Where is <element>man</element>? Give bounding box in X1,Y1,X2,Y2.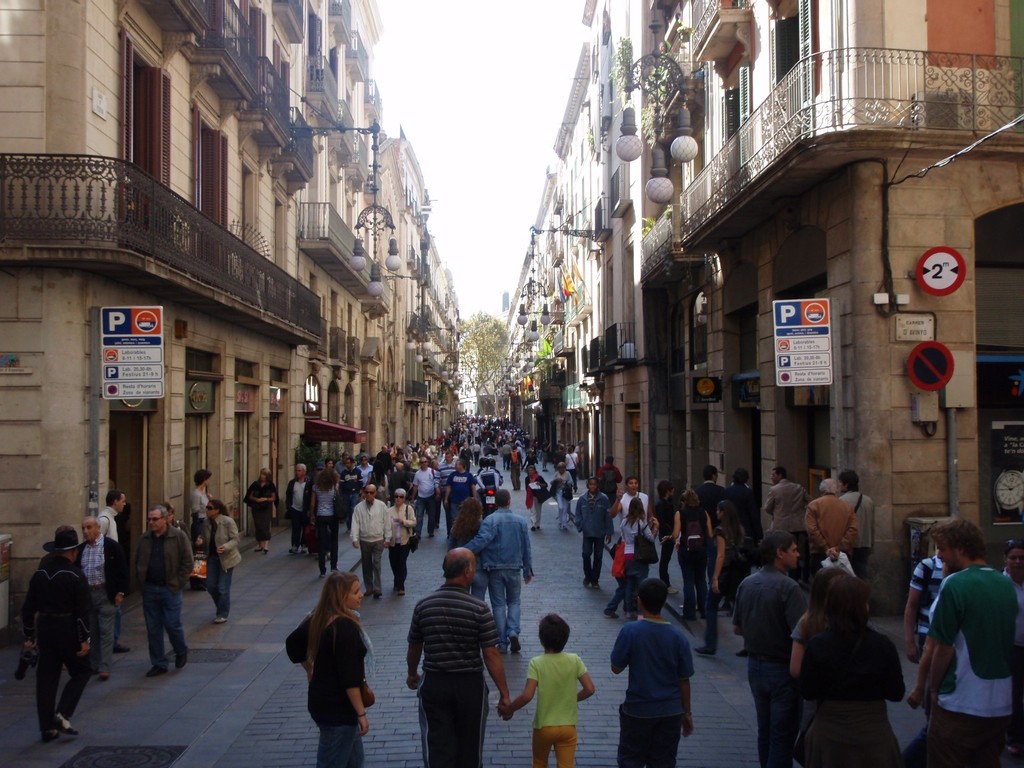
404,439,413,452.
